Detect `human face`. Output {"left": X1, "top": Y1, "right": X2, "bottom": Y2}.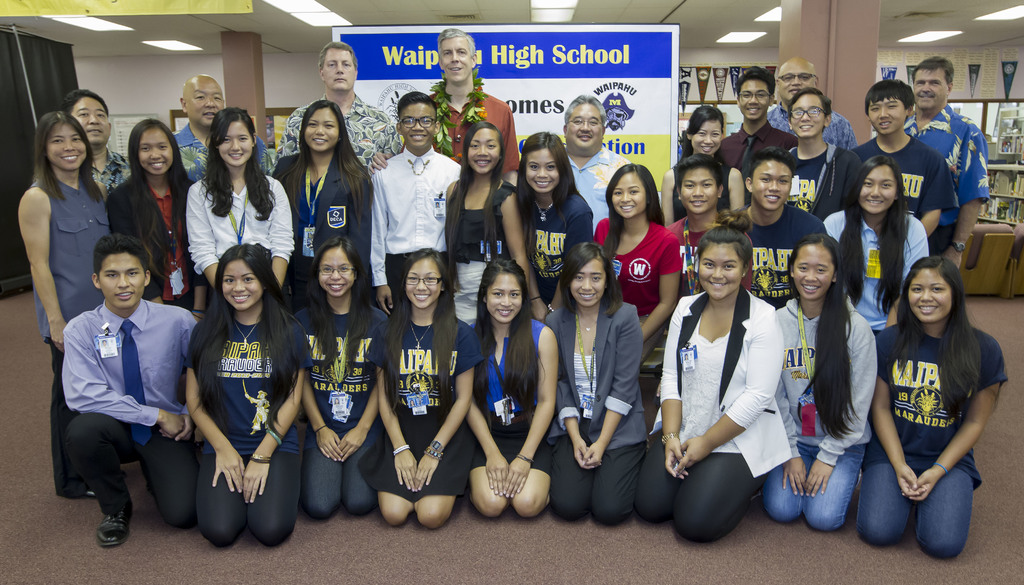
{"left": 919, "top": 67, "right": 944, "bottom": 108}.
